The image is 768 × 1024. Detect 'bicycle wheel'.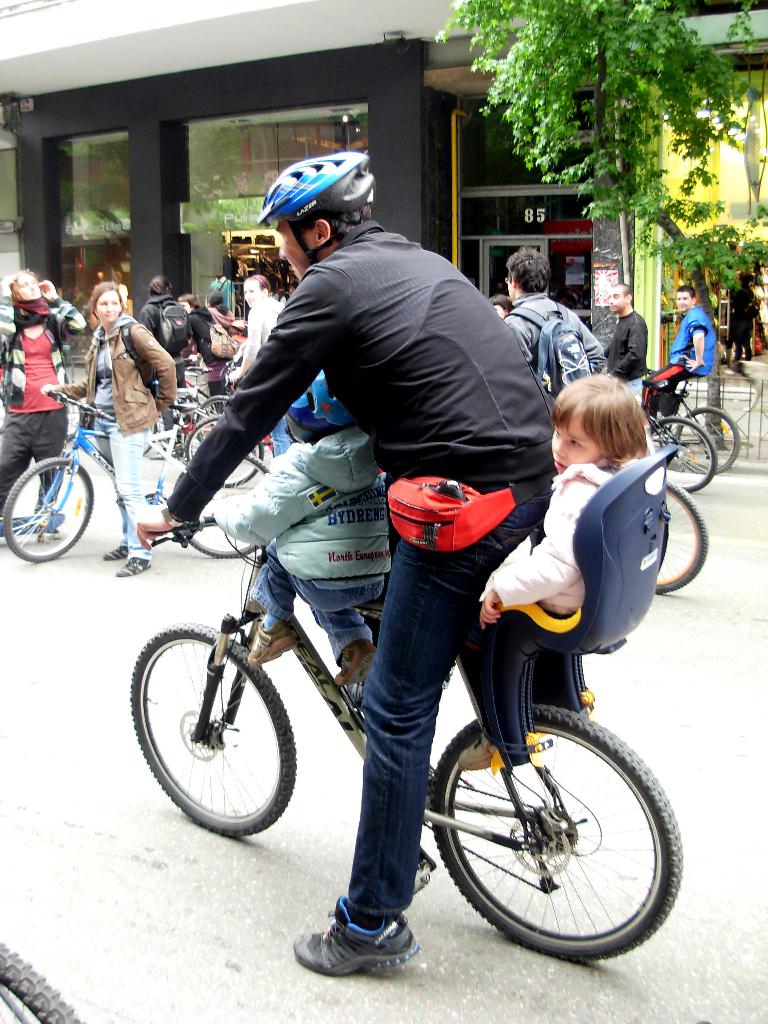
Detection: 186 415 261 490.
